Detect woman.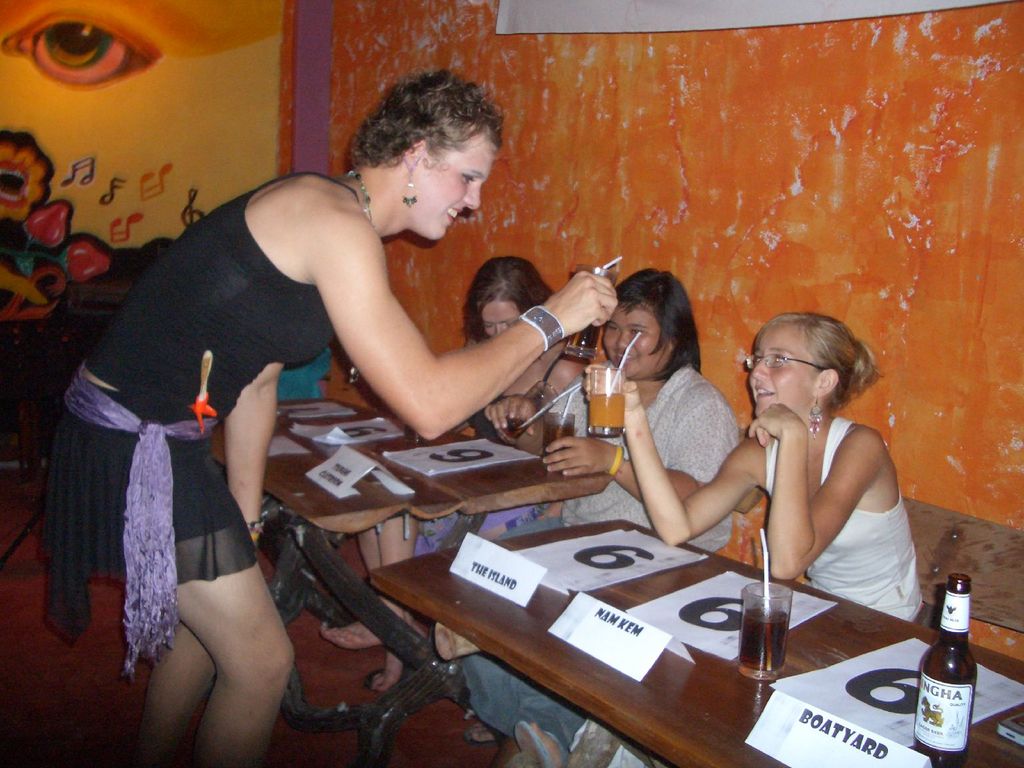
Detected at 465/266/746/749.
